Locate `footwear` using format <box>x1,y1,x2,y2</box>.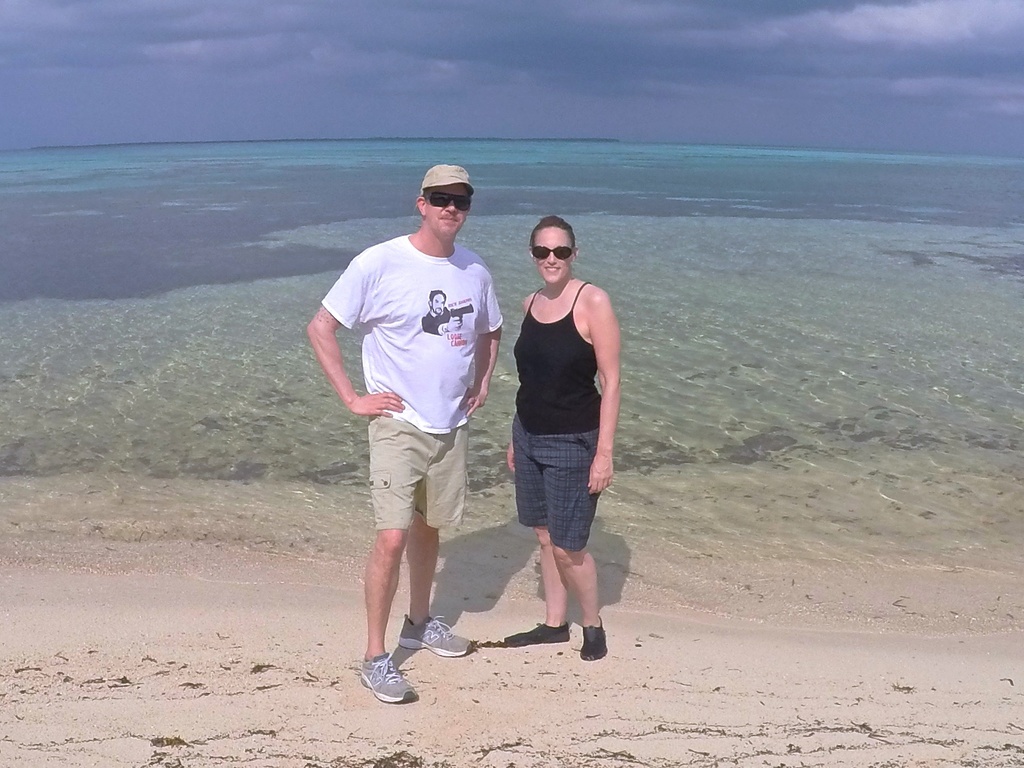
<box>505,626,564,650</box>.
